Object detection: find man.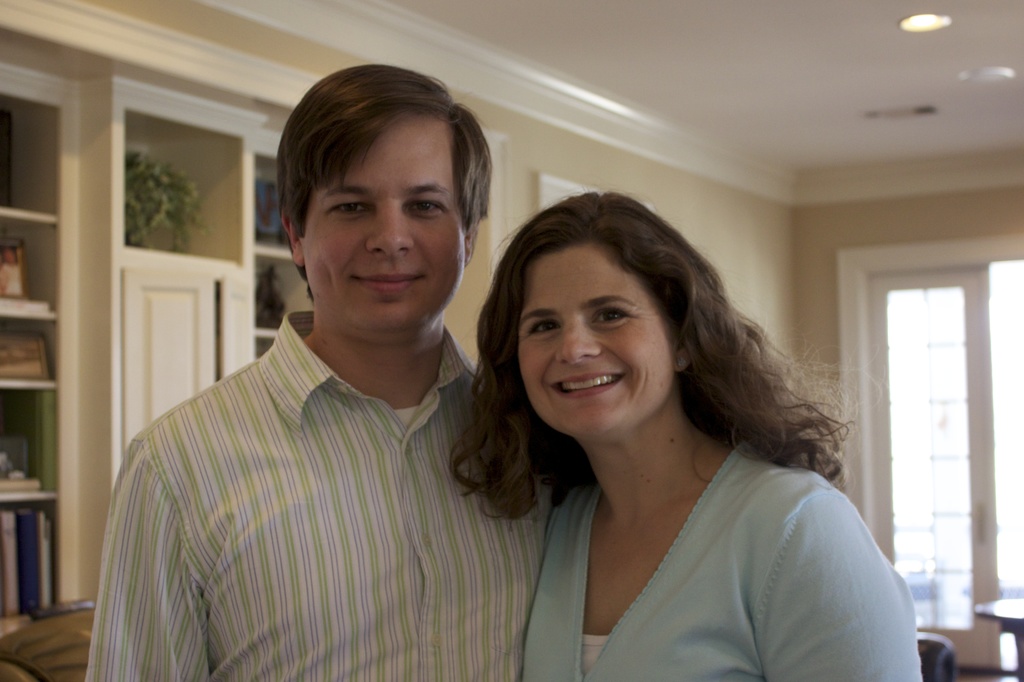
{"x1": 85, "y1": 63, "x2": 554, "y2": 681}.
